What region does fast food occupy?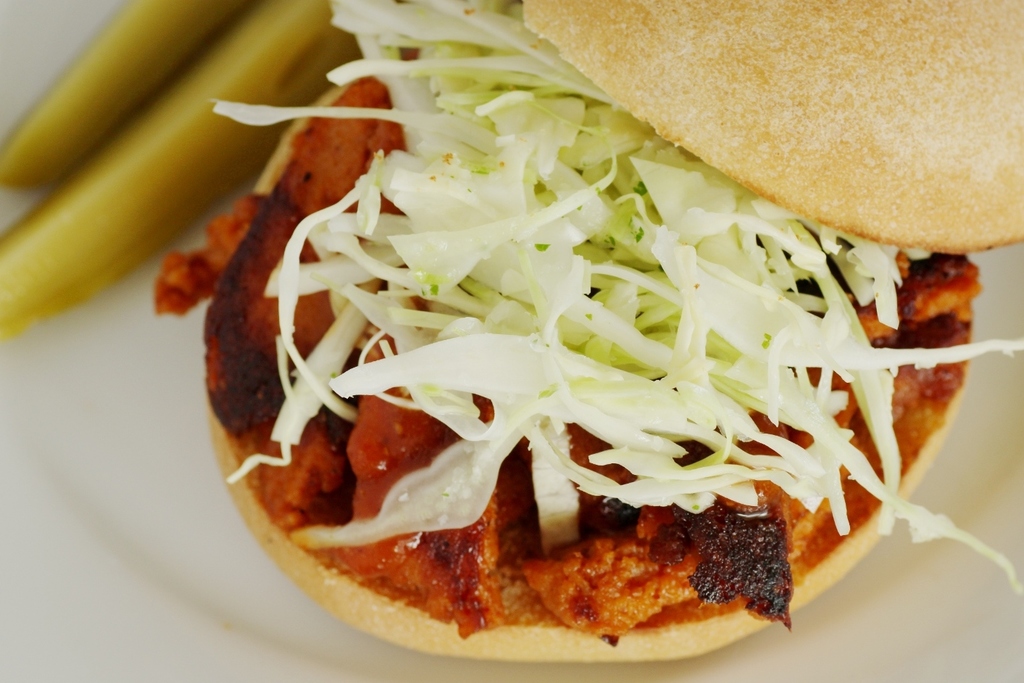
pyautogui.locateOnScreen(141, 33, 960, 675).
